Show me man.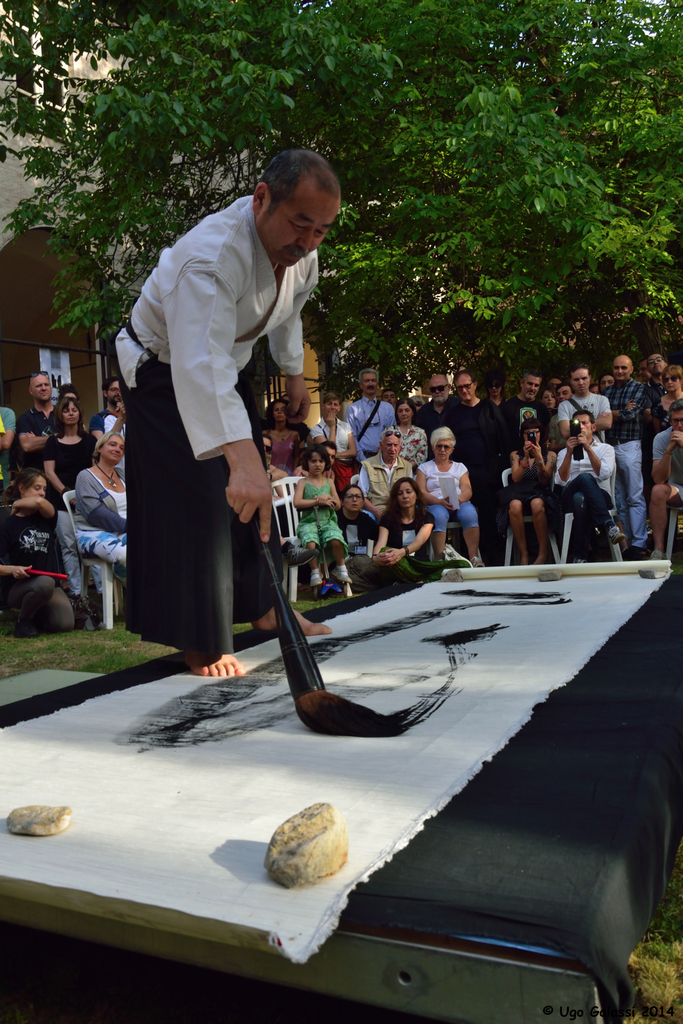
man is here: x1=598, y1=348, x2=630, y2=410.
